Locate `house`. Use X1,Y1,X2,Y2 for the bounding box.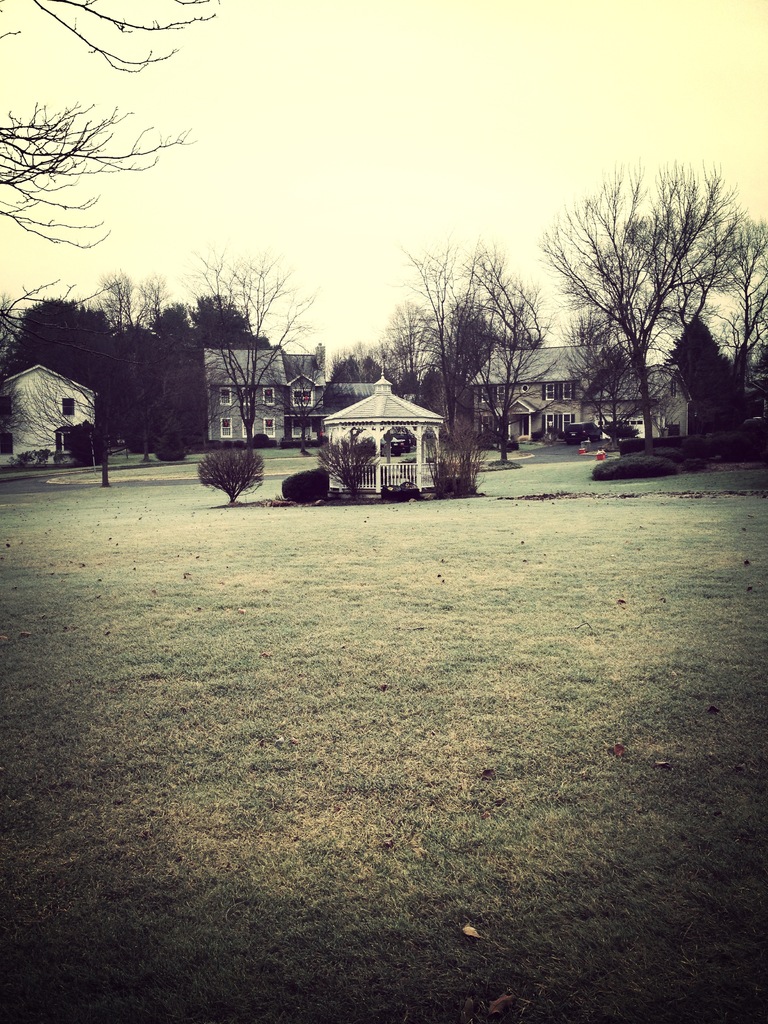
298,362,461,494.
